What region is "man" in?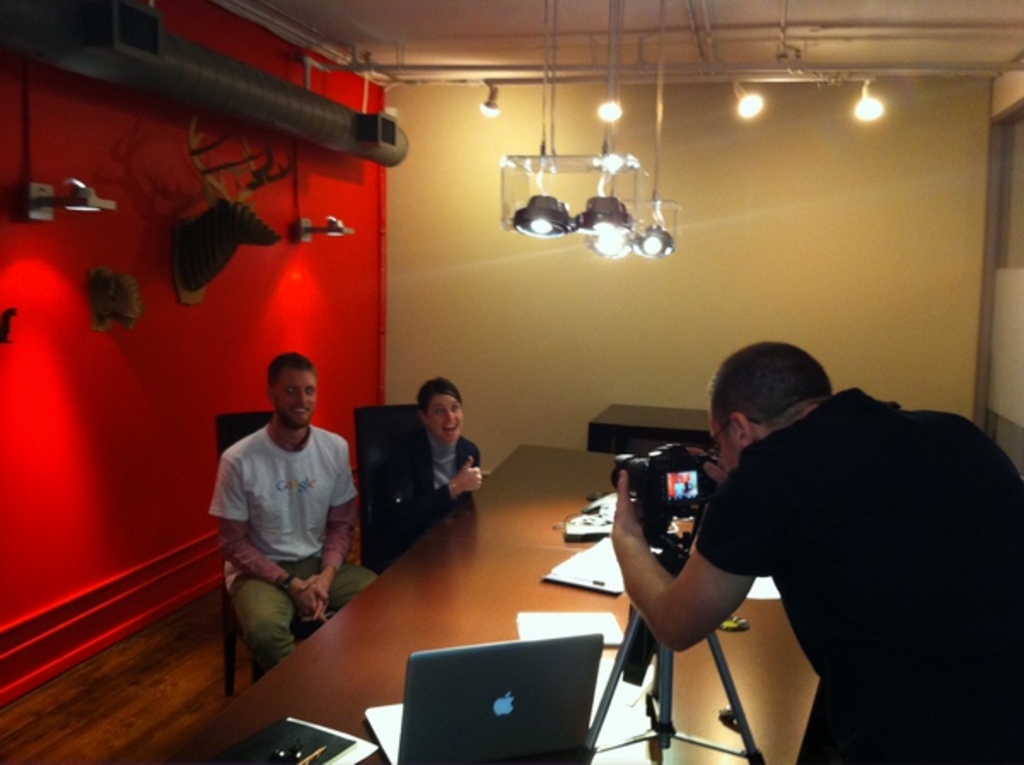
bbox=(611, 340, 1022, 763).
